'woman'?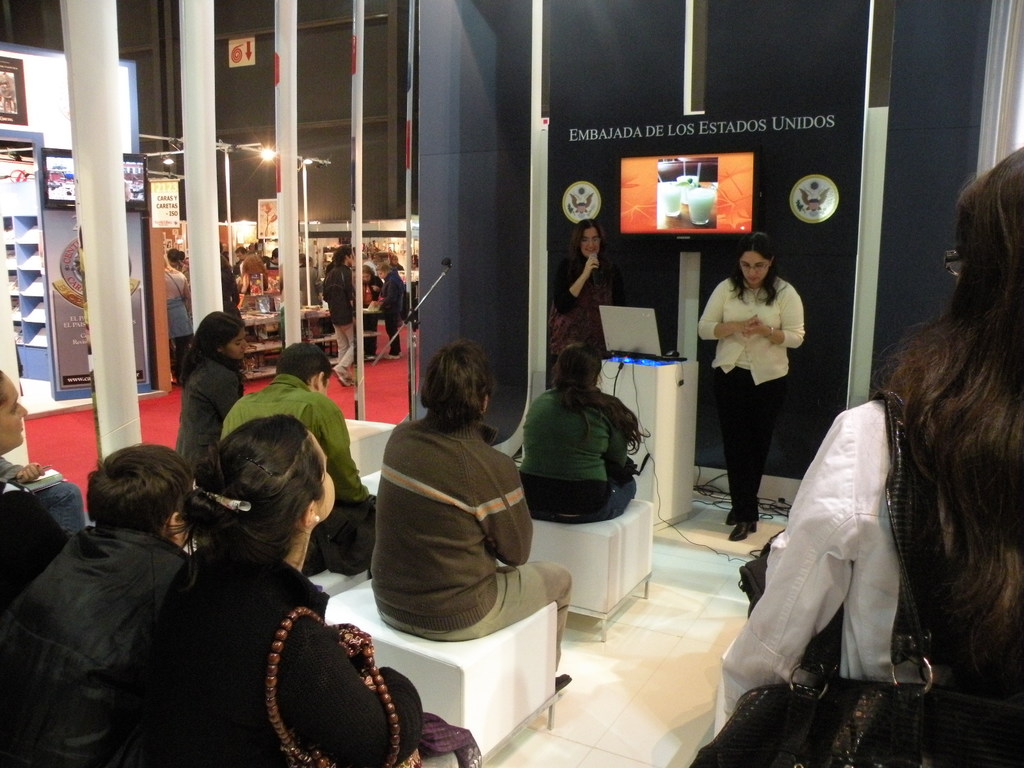
box(762, 173, 1019, 741)
